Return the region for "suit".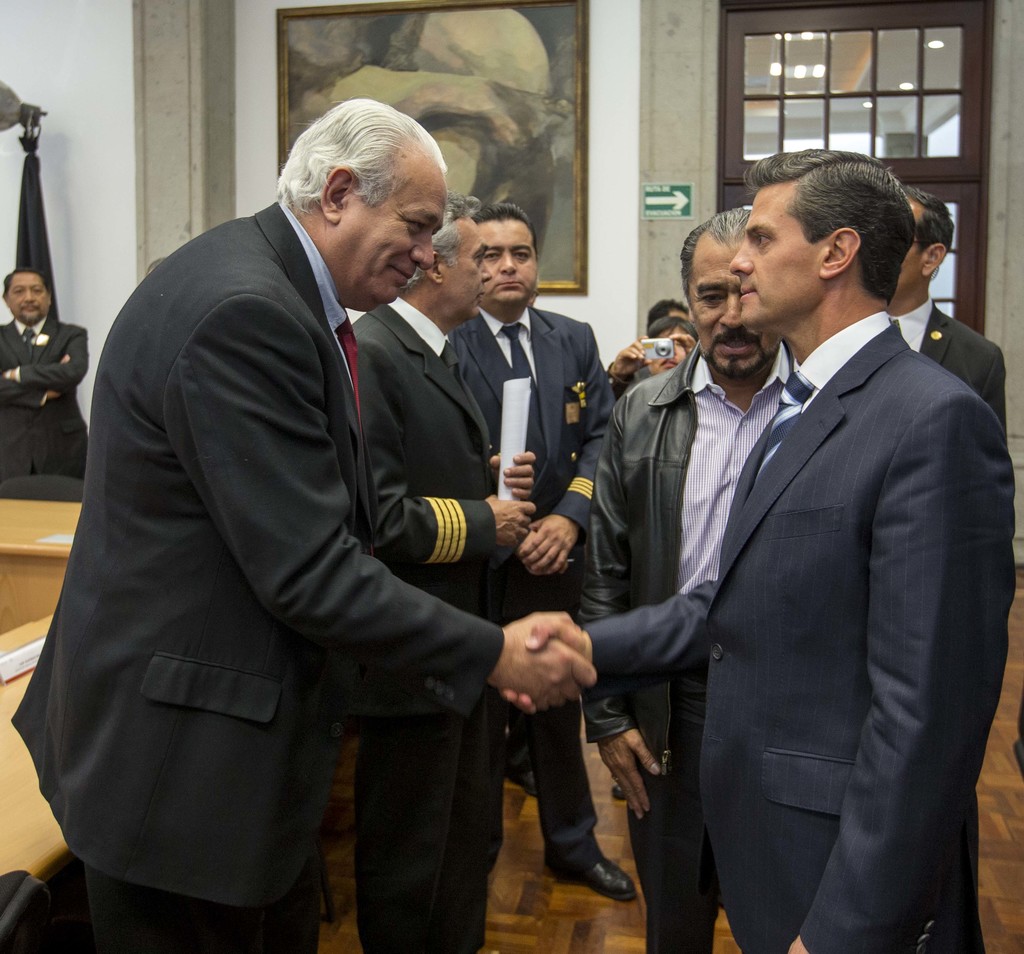
box=[0, 315, 92, 480].
